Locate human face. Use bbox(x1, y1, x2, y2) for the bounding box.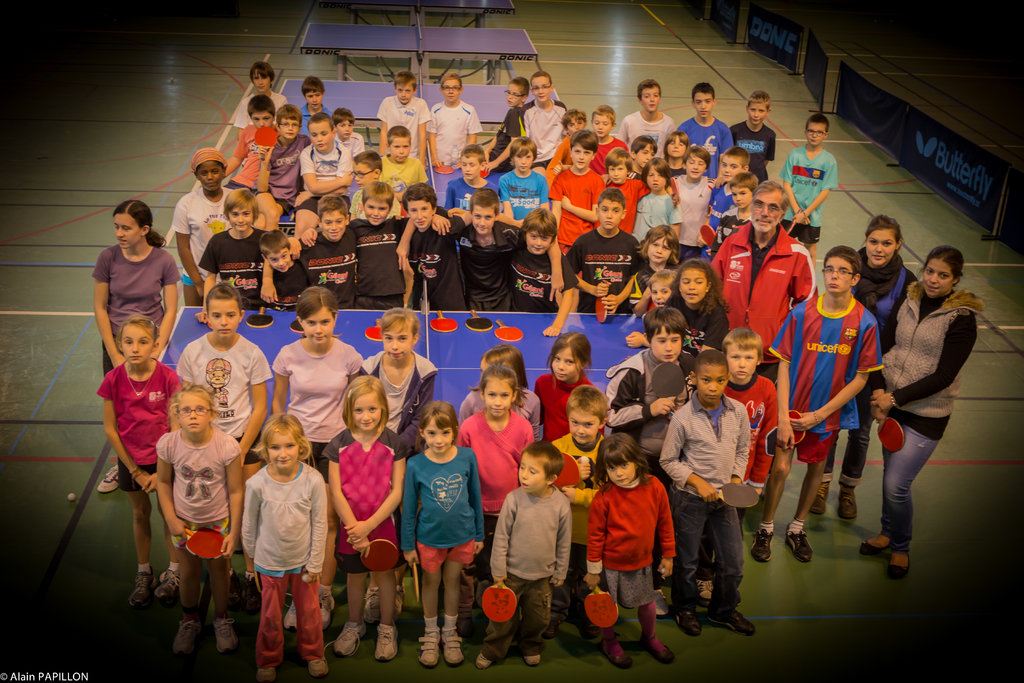
bbox(636, 88, 662, 119).
